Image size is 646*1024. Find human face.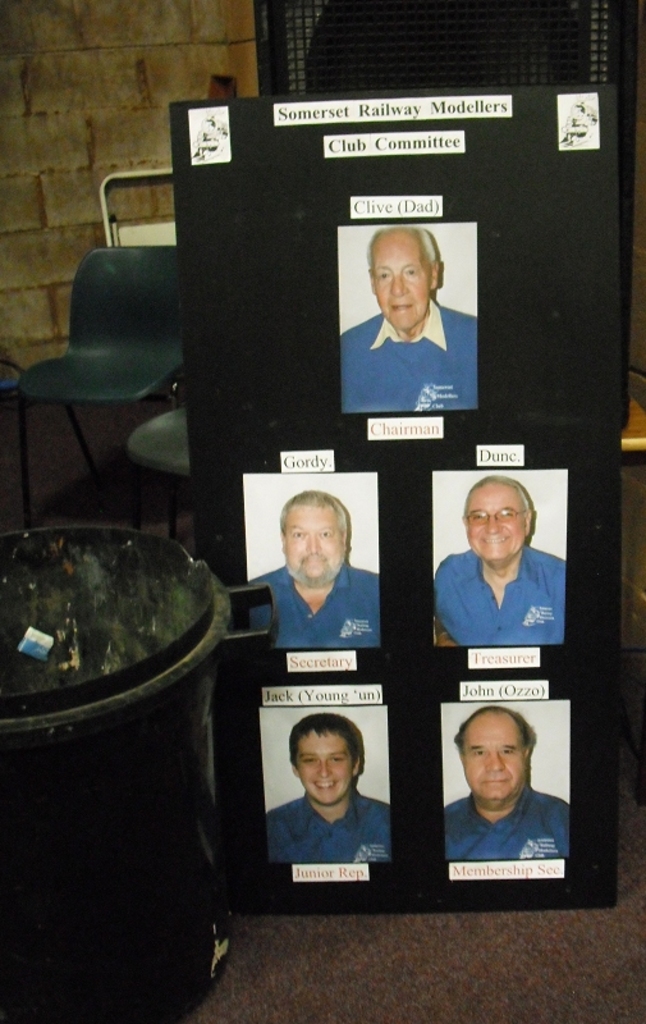
(x1=295, y1=737, x2=351, y2=800).
